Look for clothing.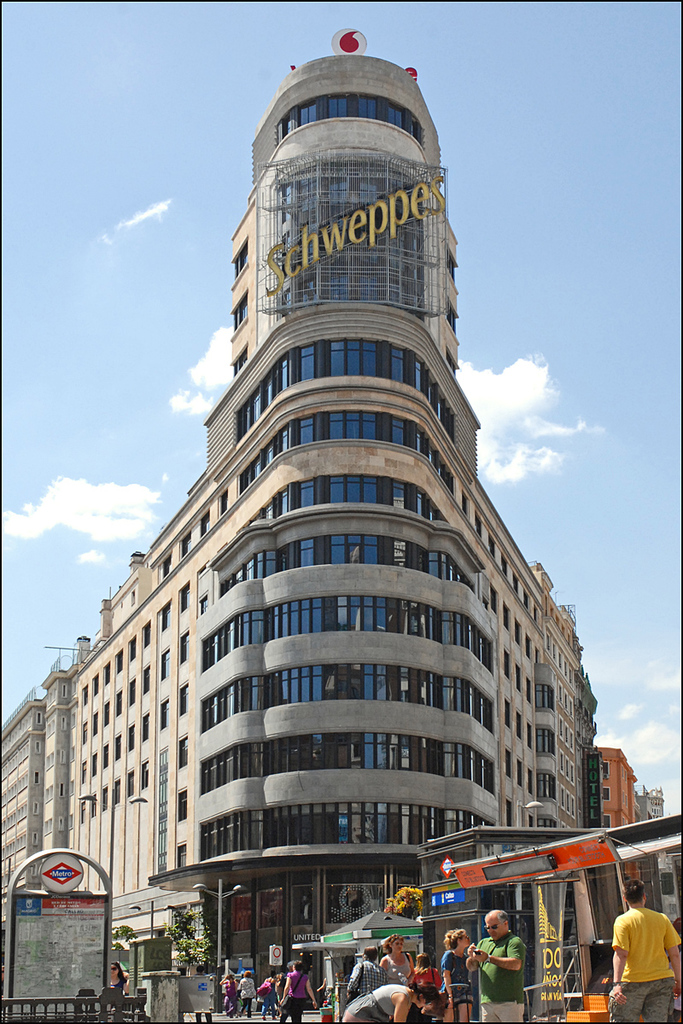
Found: (left=219, top=970, right=231, bottom=1018).
